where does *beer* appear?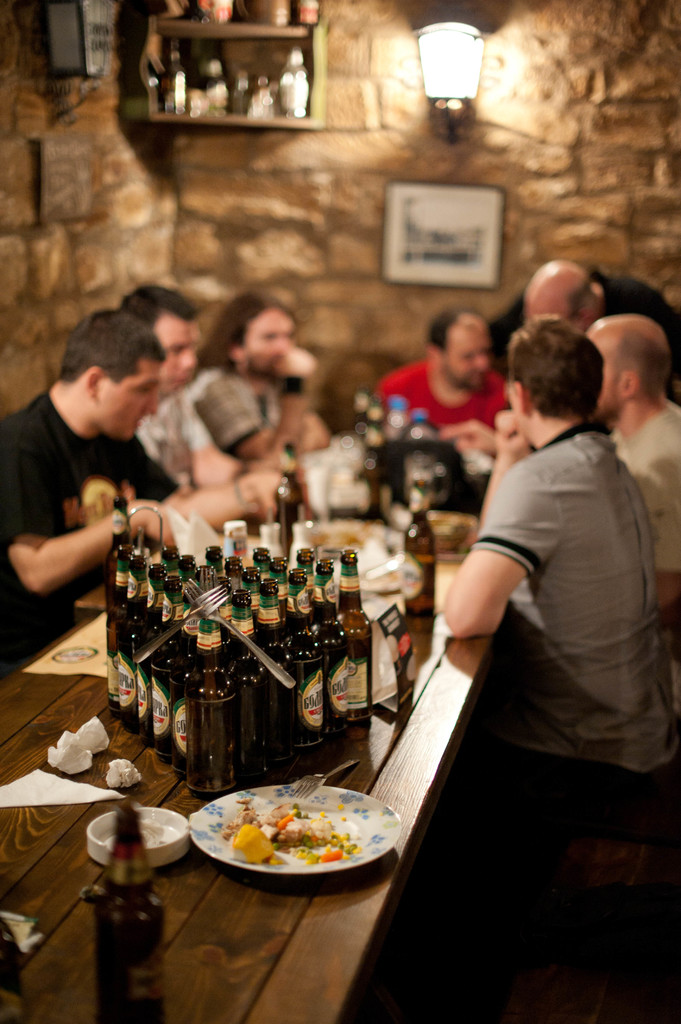
Appears at [x1=401, y1=488, x2=440, y2=630].
